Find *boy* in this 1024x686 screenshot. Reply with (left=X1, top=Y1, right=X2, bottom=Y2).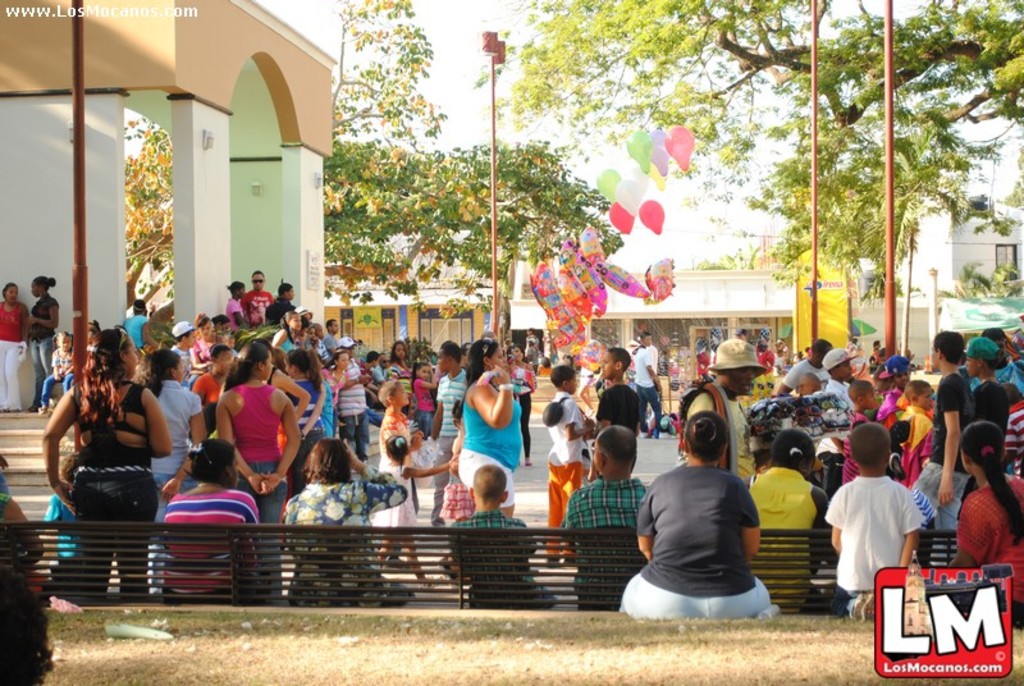
(left=451, top=467, right=558, bottom=614).
